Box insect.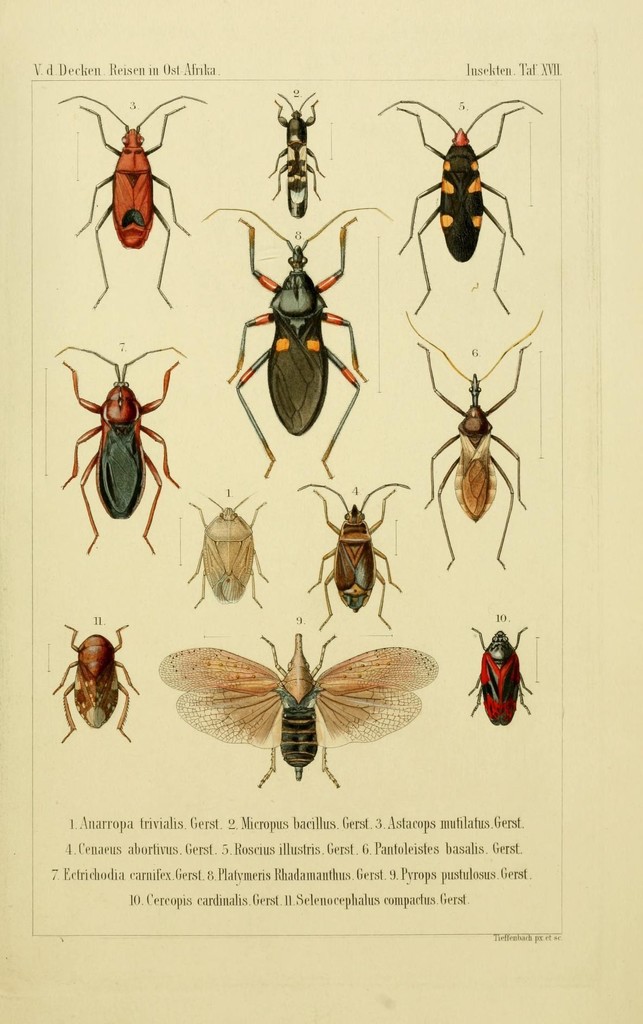
box=[471, 619, 537, 725].
